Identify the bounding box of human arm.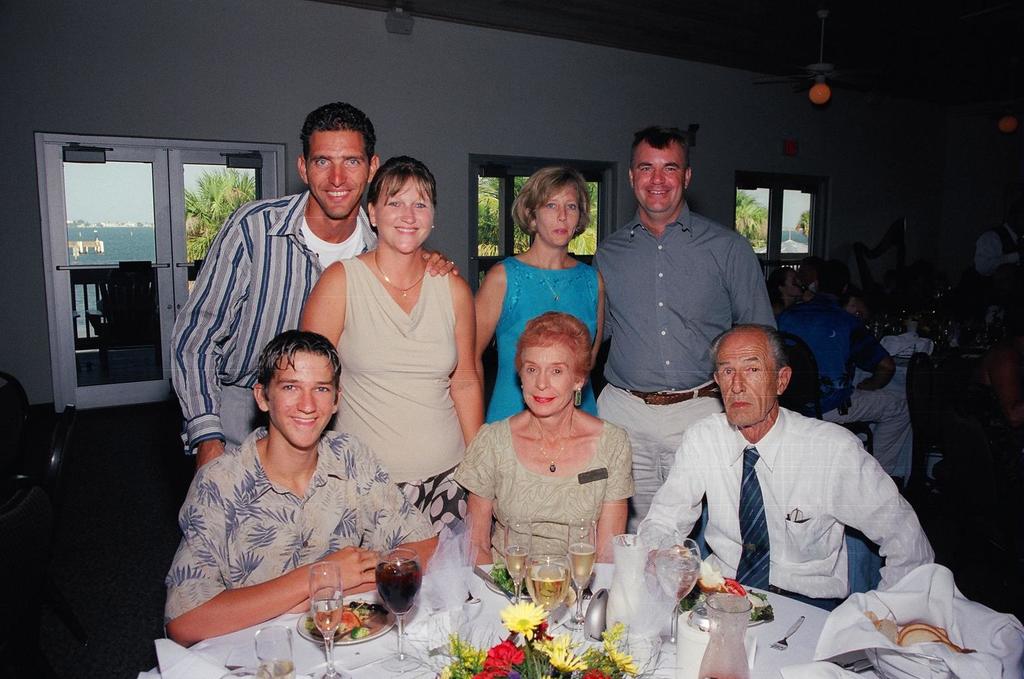
region(452, 426, 494, 562).
